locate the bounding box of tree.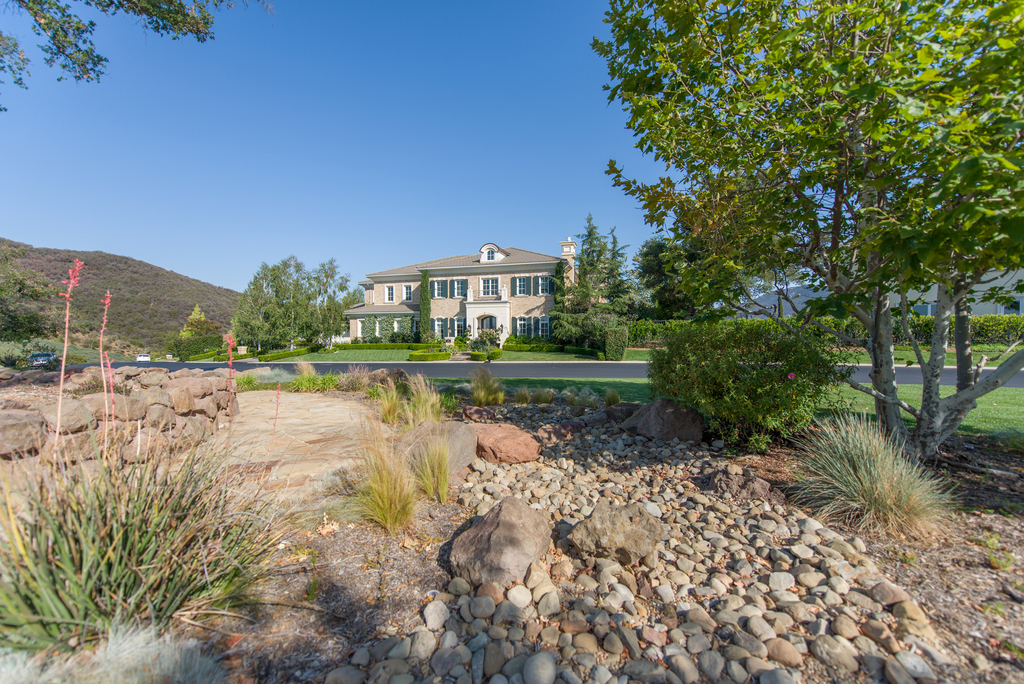
Bounding box: (399, 316, 417, 345).
